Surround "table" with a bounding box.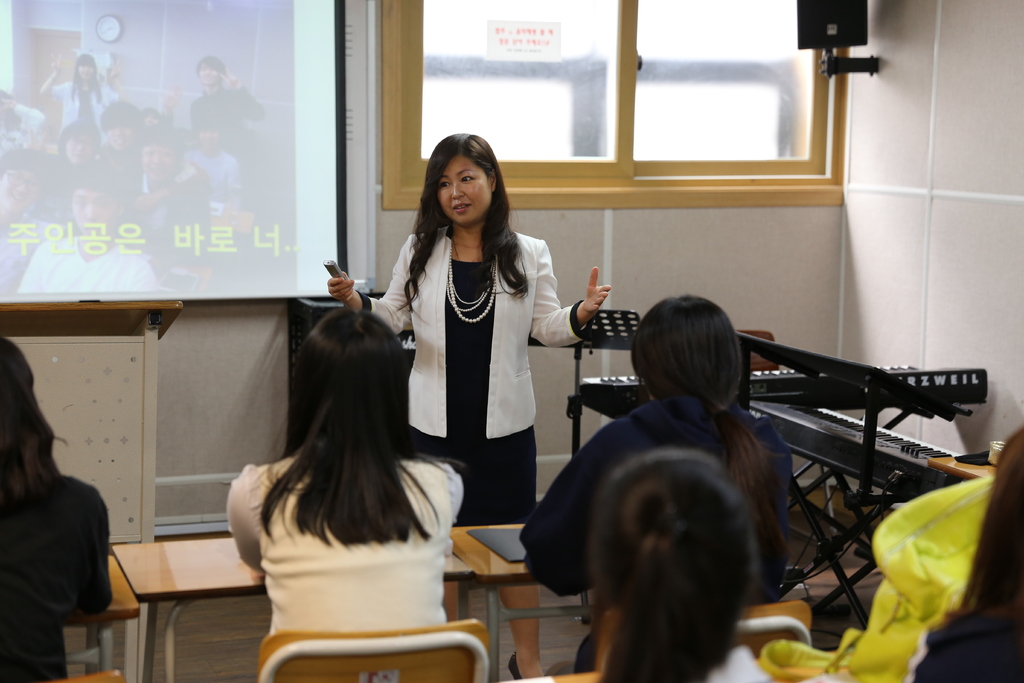
bbox=[108, 542, 474, 682].
